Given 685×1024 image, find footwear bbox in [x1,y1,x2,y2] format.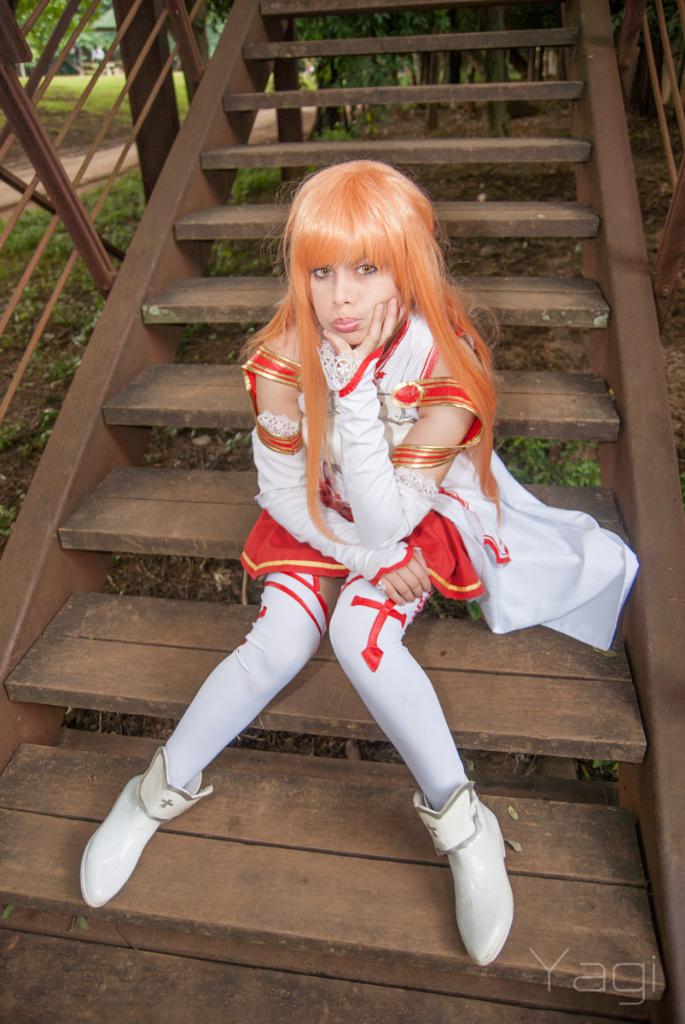
[80,742,208,908].
